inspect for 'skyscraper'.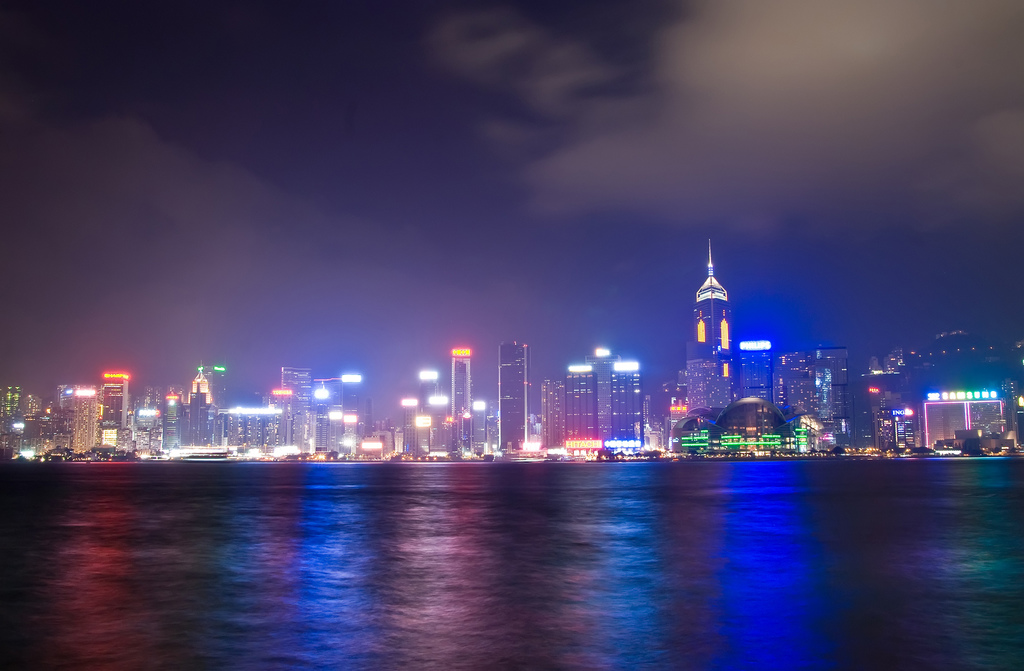
Inspection: bbox=(500, 339, 529, 451).
